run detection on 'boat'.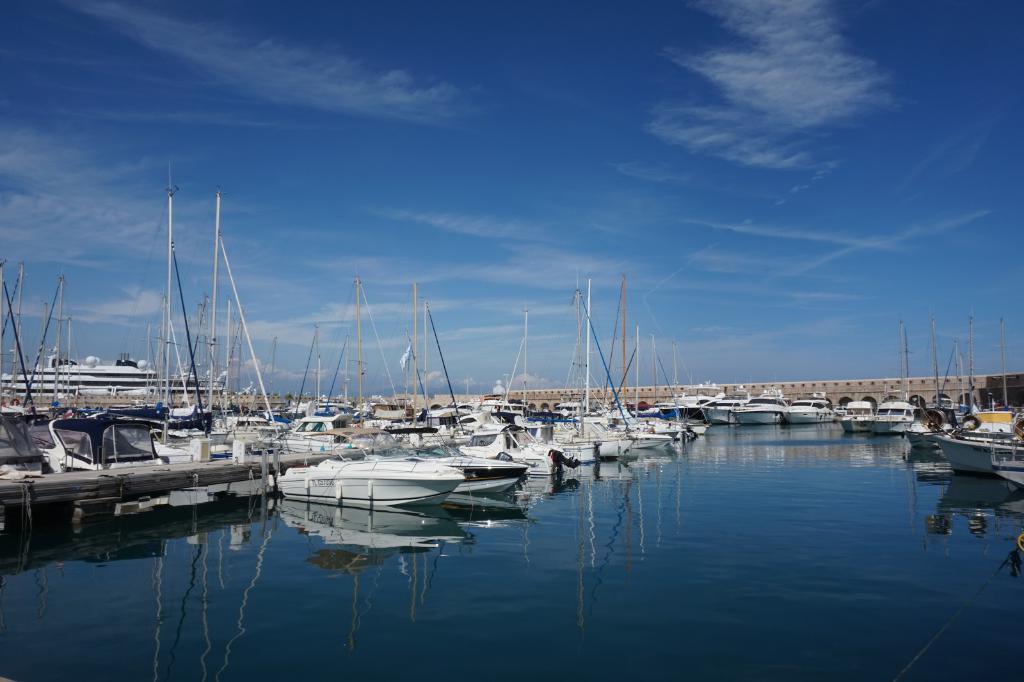
Result: crop(937, 321, 1023, 475).
